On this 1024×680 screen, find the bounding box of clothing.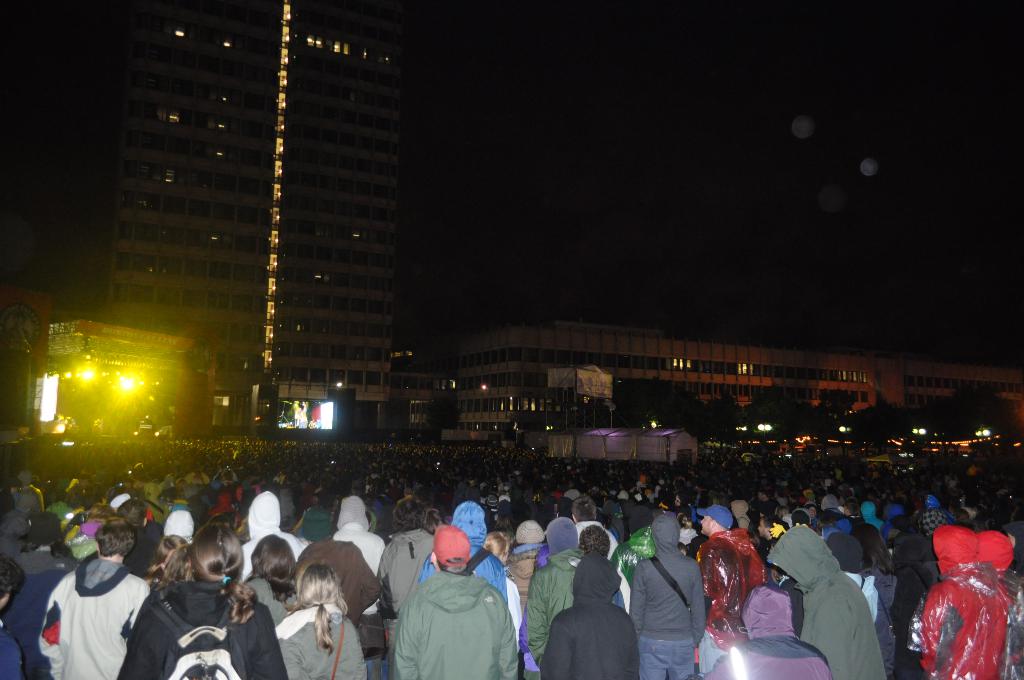
Bounding box: (542,549,643,679).
